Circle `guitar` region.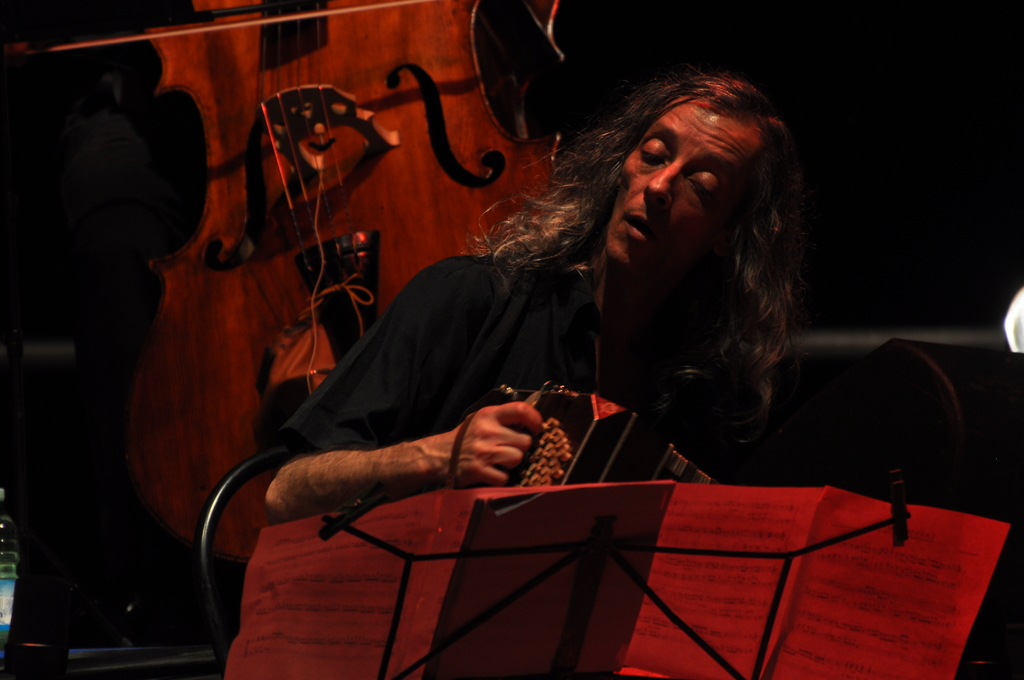
Region: {"x1": 127, "y1": 0, "x2": 559, "y2": 564}.
